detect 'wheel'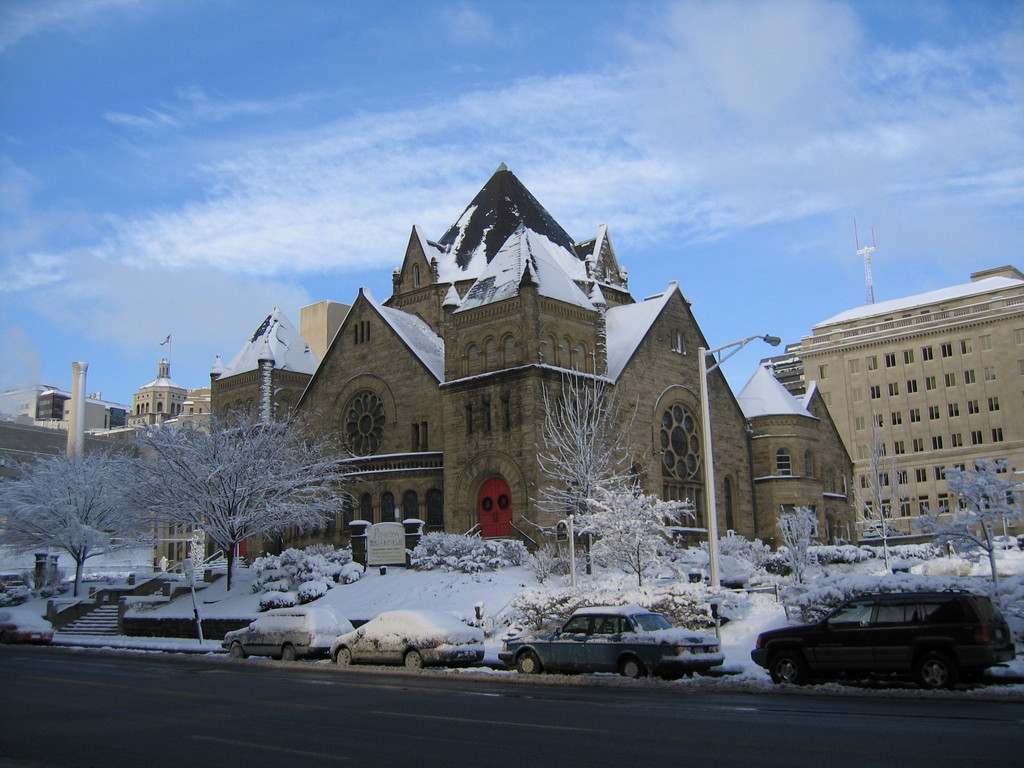
(left=776, top=659, right=797, bottom=689)
